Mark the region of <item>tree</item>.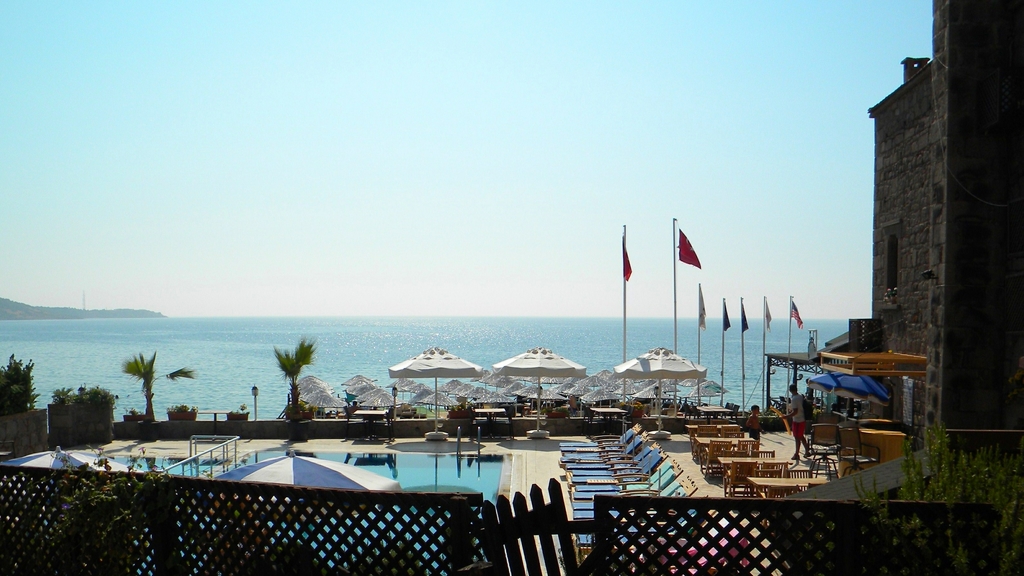
Region: select_region(276, 336, 316, 407).
